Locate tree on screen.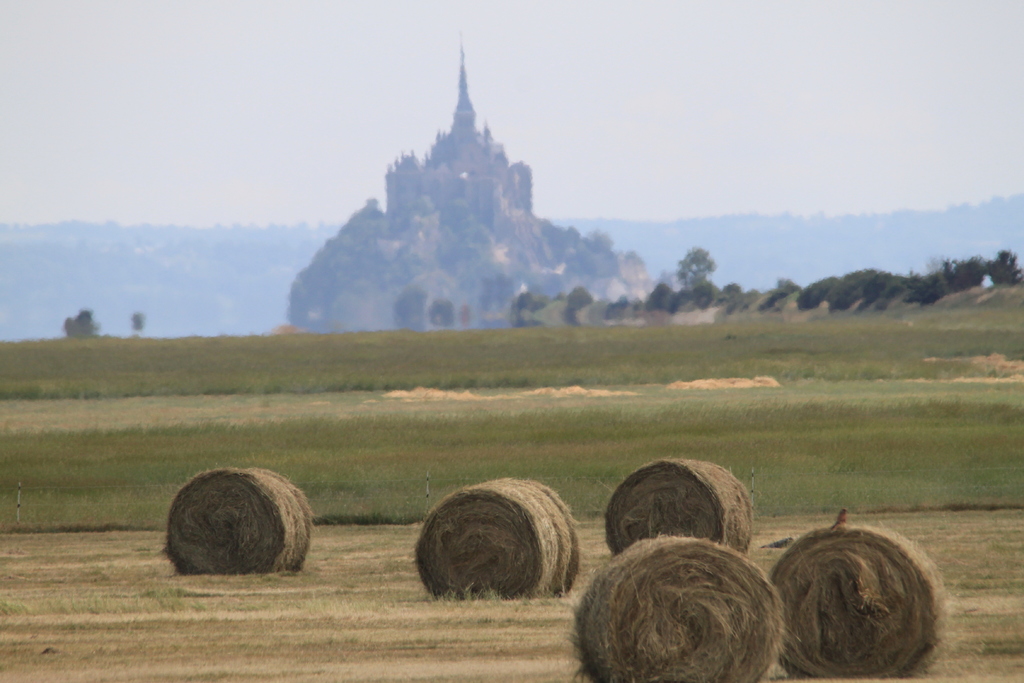
On screen at left=130, top=311, right=145, bottom=336.
